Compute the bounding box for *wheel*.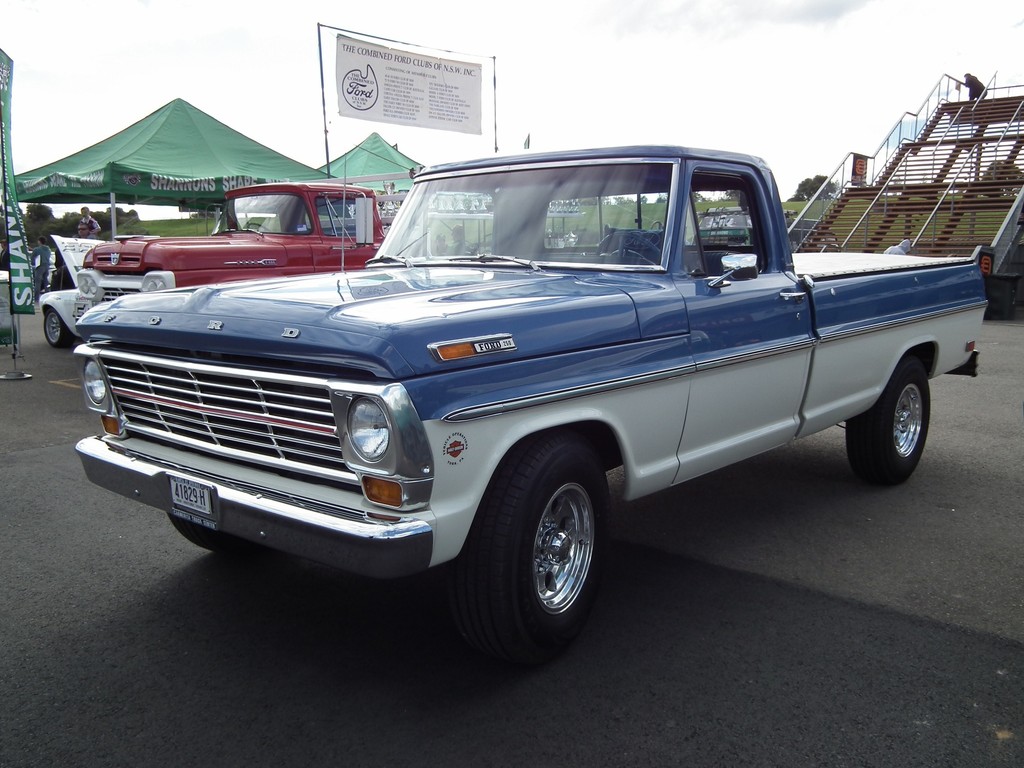
<region>595, 232, 661, 266</region>.
